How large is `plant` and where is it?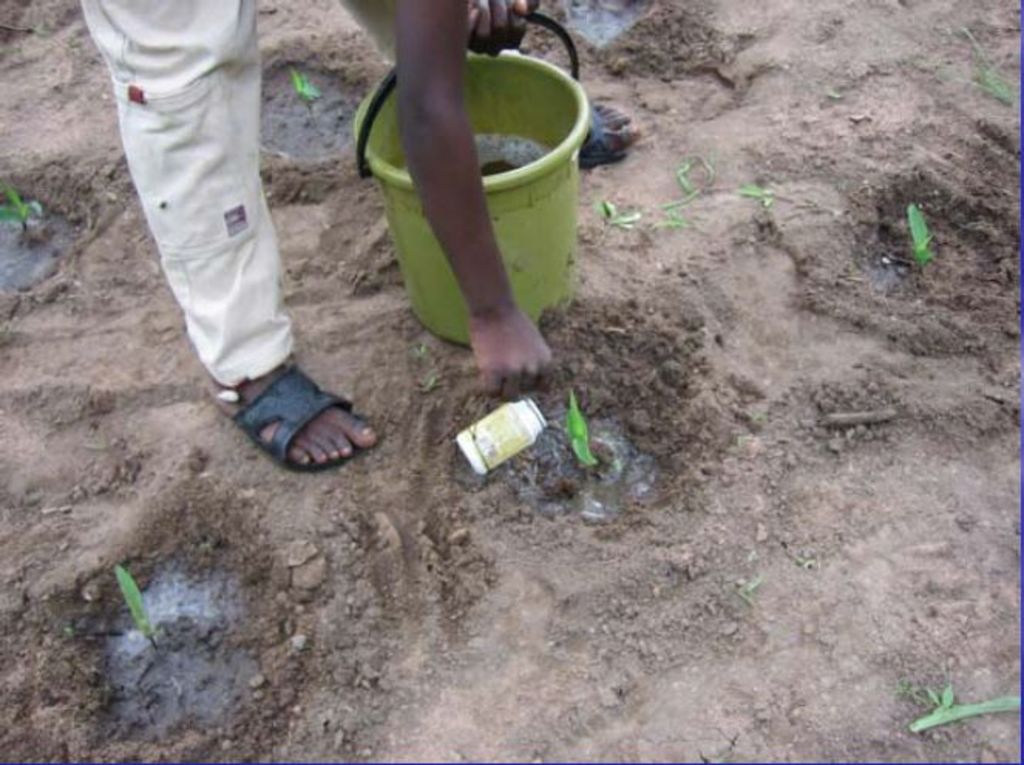
Bounding box: {"x1": 111, "y1": 567, "x2": 159, "y2": 652}.
